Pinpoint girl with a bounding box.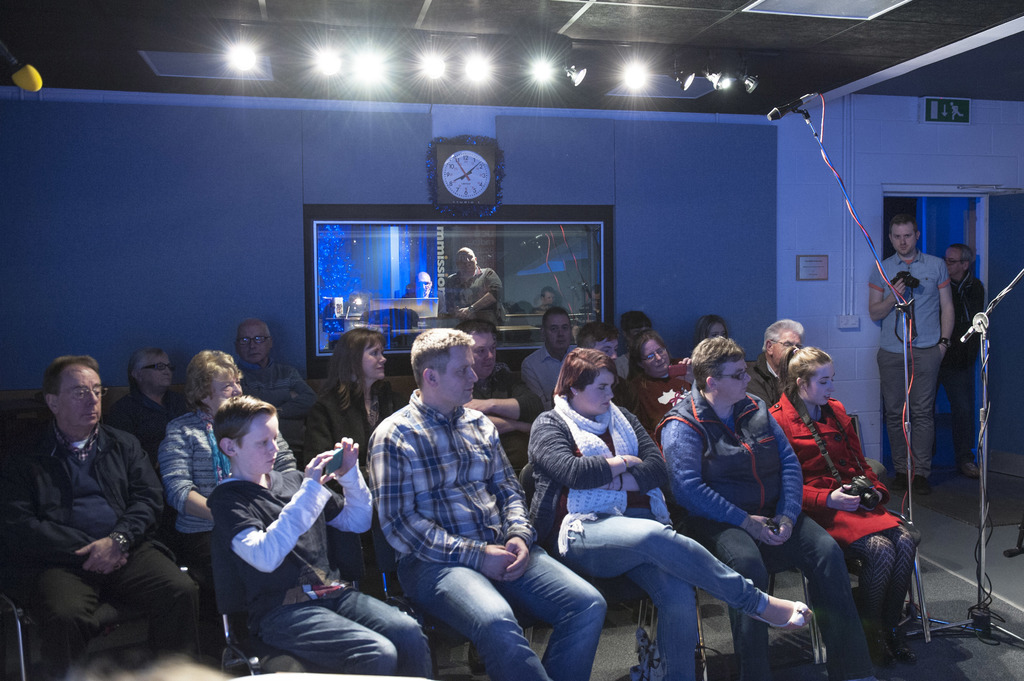
764, 344, 917, 671.
